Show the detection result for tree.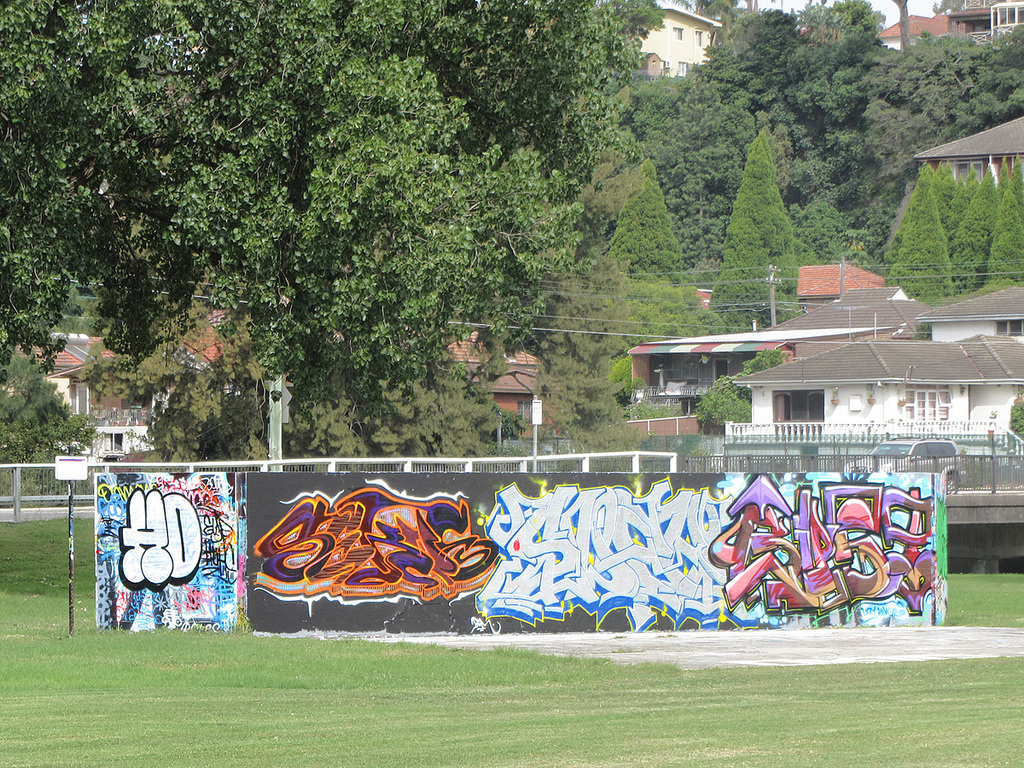
1013:400:1023:440.
